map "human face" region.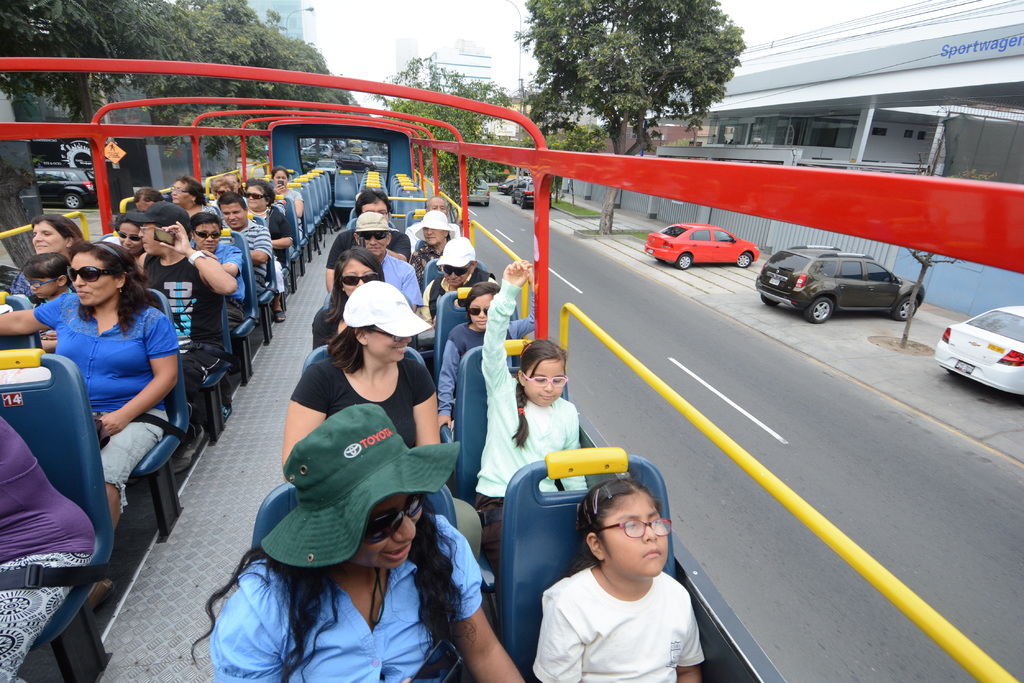
Mapped to box=[33, 223, 58, 251].
